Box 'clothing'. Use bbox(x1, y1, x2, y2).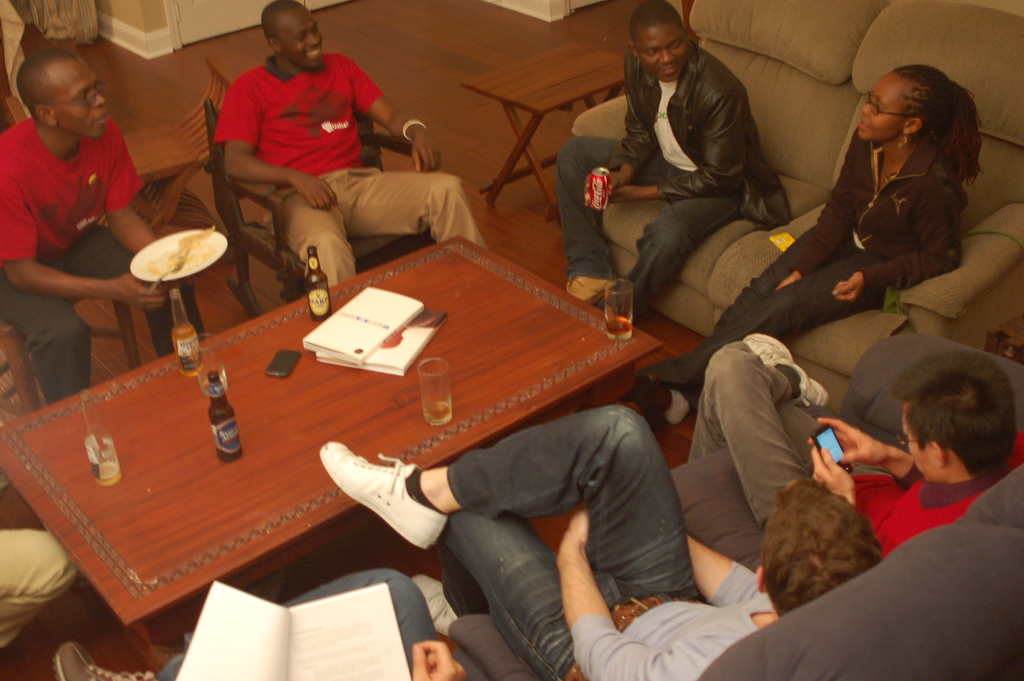
bbox(552, 40, 792, 311).
